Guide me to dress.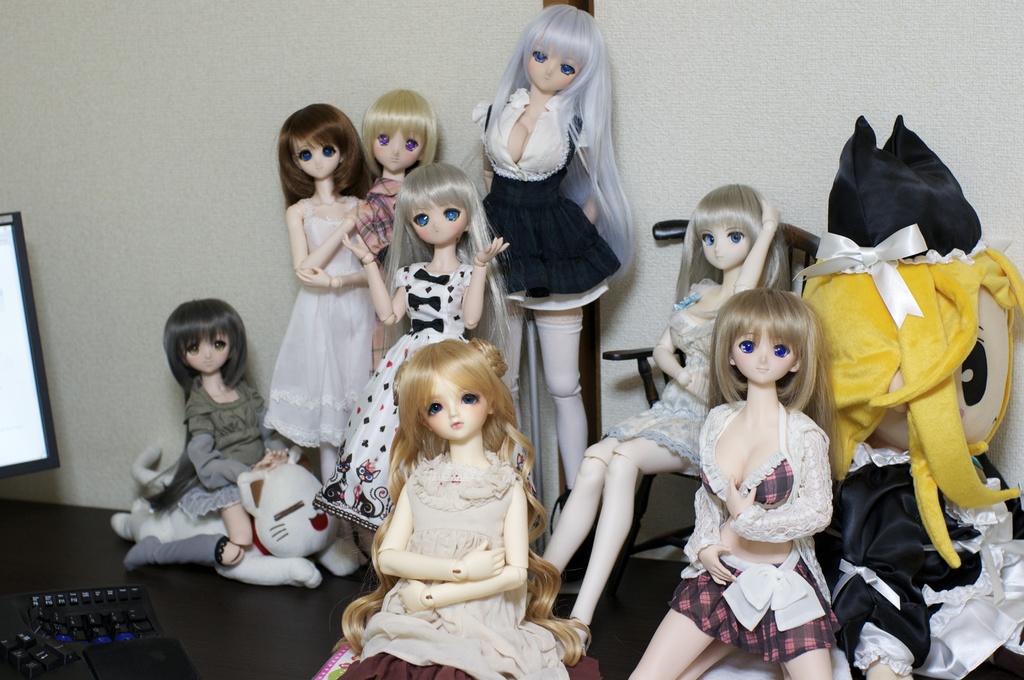
Guidance: select_region(266, 198, 374, 457).
